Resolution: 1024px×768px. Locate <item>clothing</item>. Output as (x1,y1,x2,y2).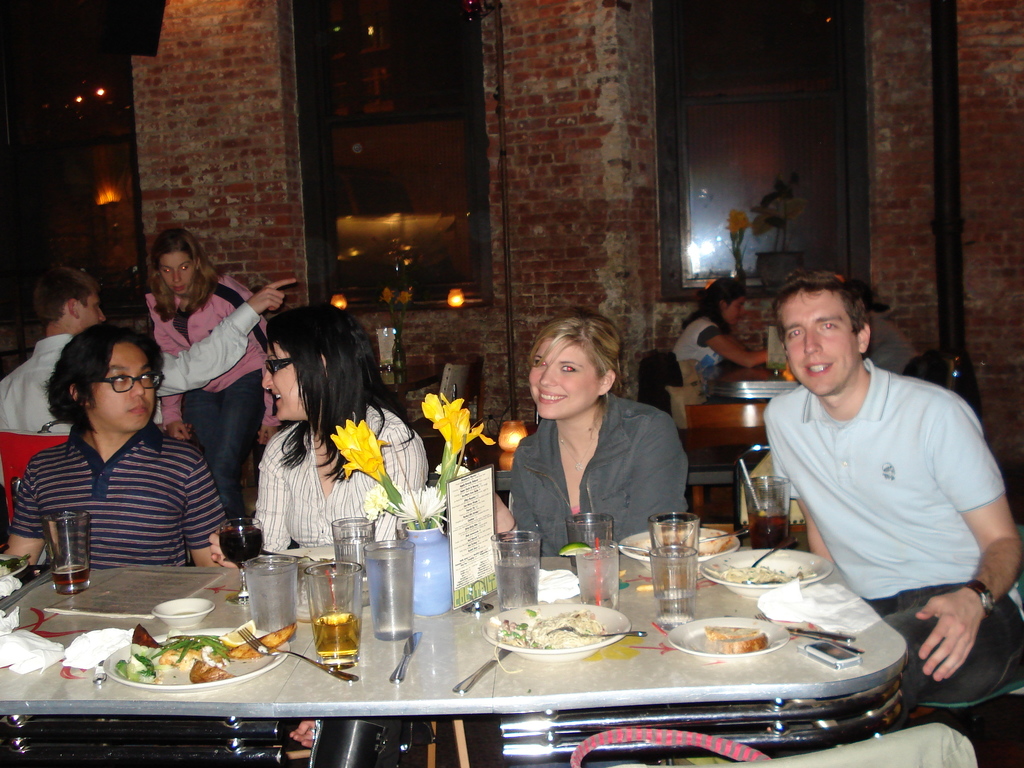
(254,404,428,559).
